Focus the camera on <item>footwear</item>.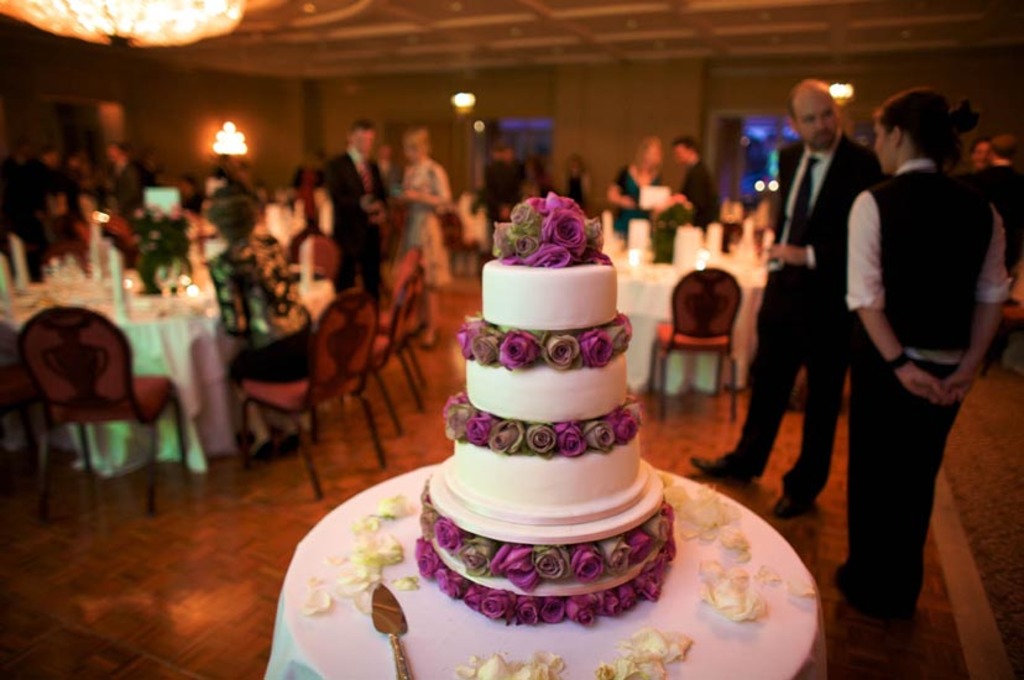
Focus region: pyautogui.locateOnScreen(829, 563, 908, 624).
